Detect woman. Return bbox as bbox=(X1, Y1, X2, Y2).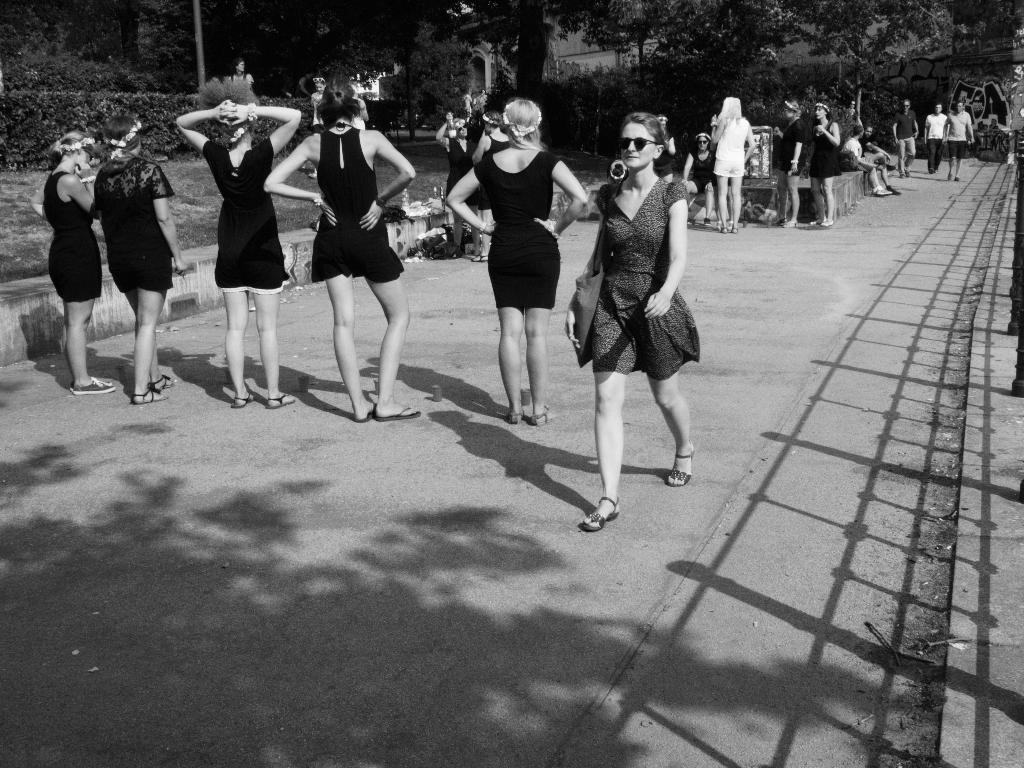
bbox=(444, 95, 590, 426).
